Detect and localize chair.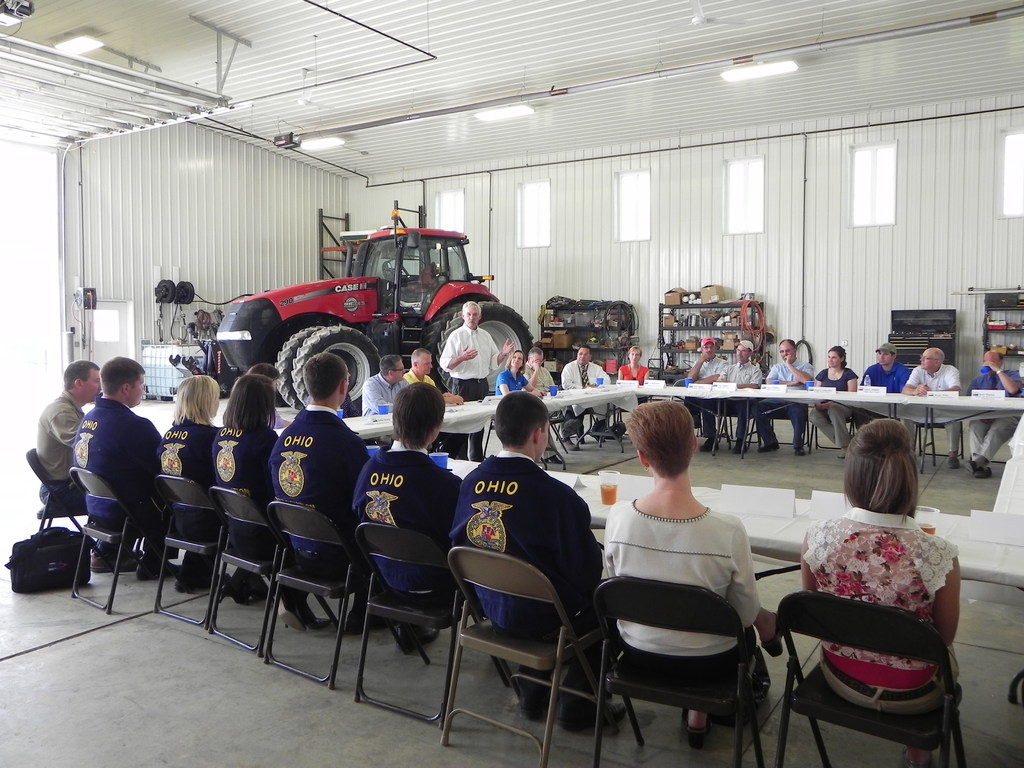
Localized at x1=210, y1=483, x2=348, y2=660.
